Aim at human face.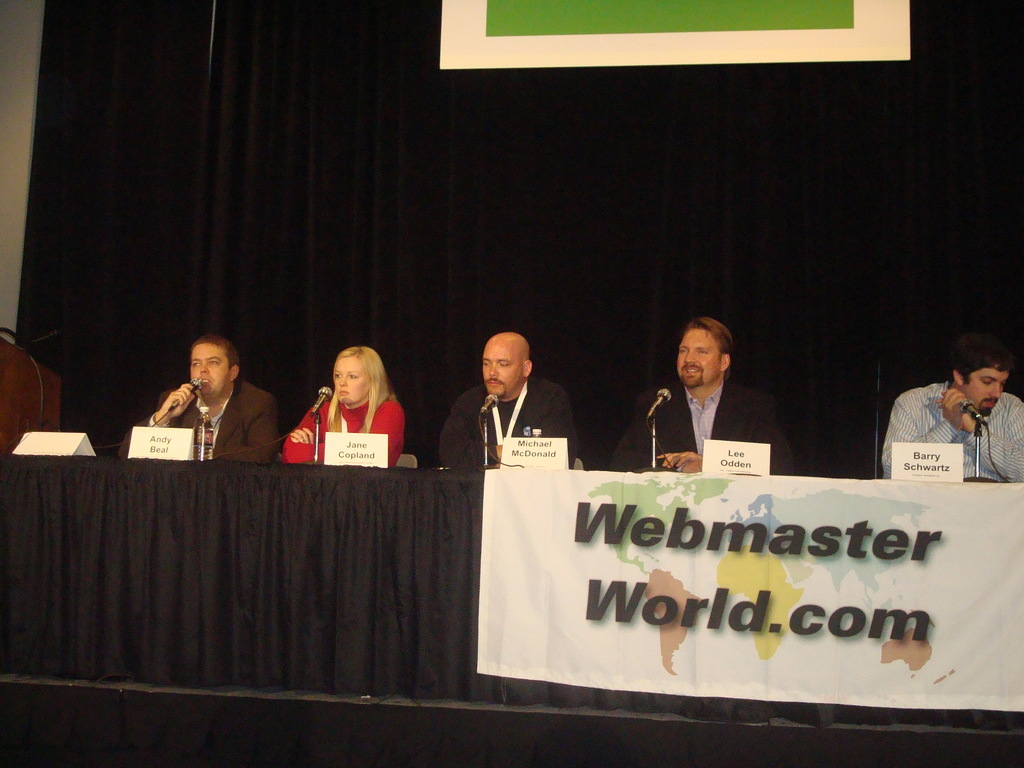
Aimed at bbox(189, 339, 228, 398).
